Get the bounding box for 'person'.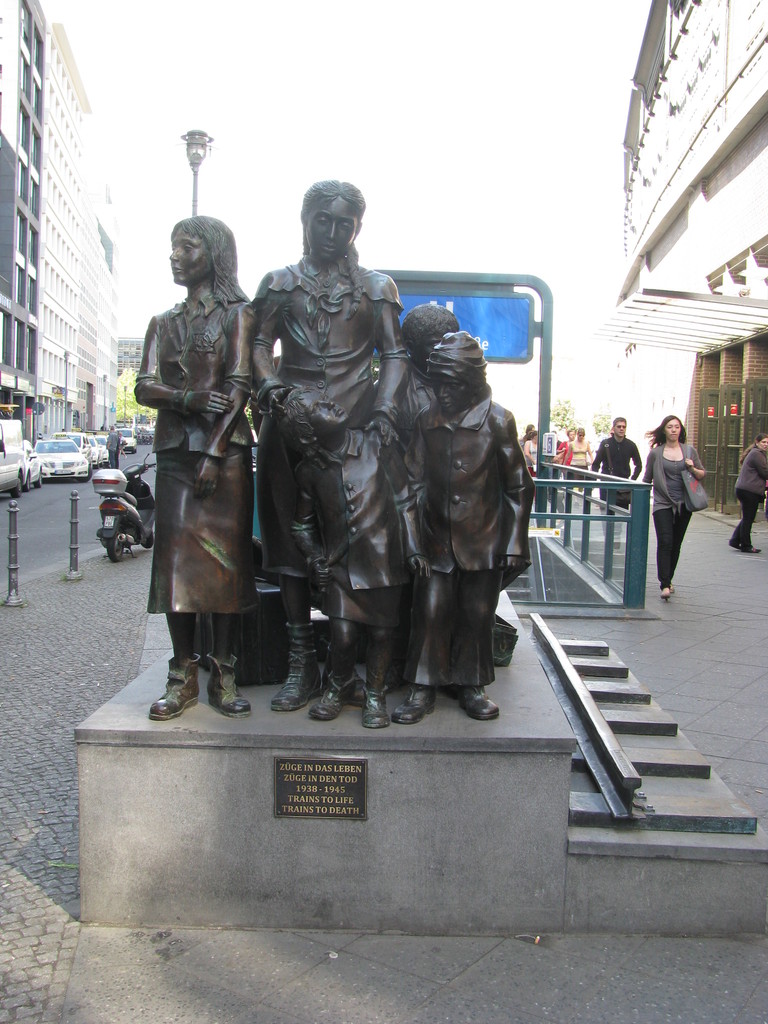
crop(726, 431, 767, 563).
